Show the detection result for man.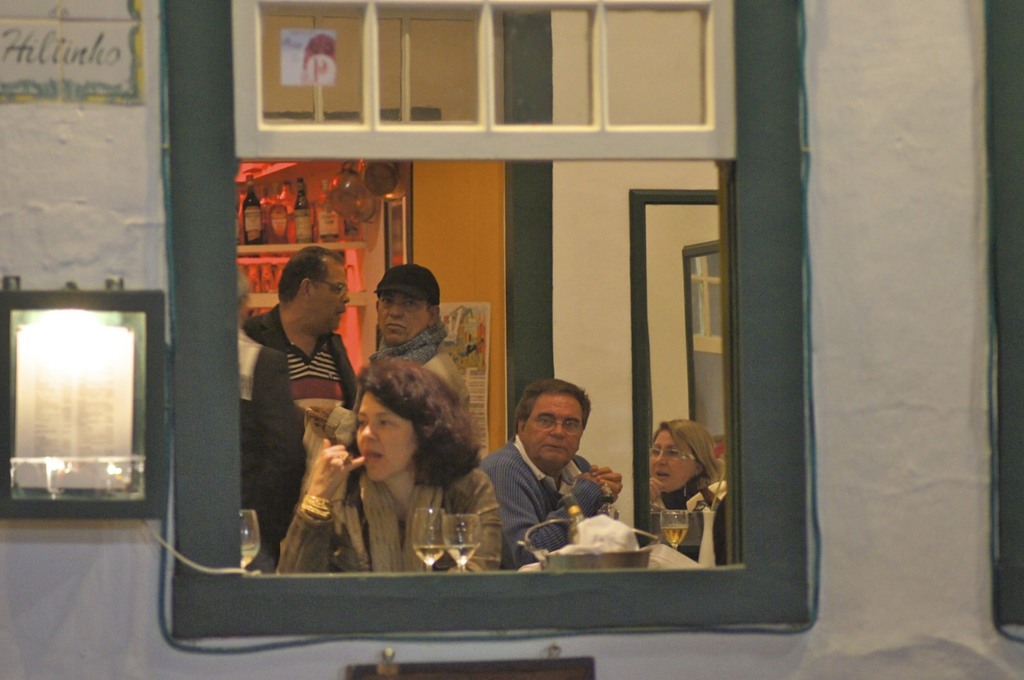
[481,379,618,573].
